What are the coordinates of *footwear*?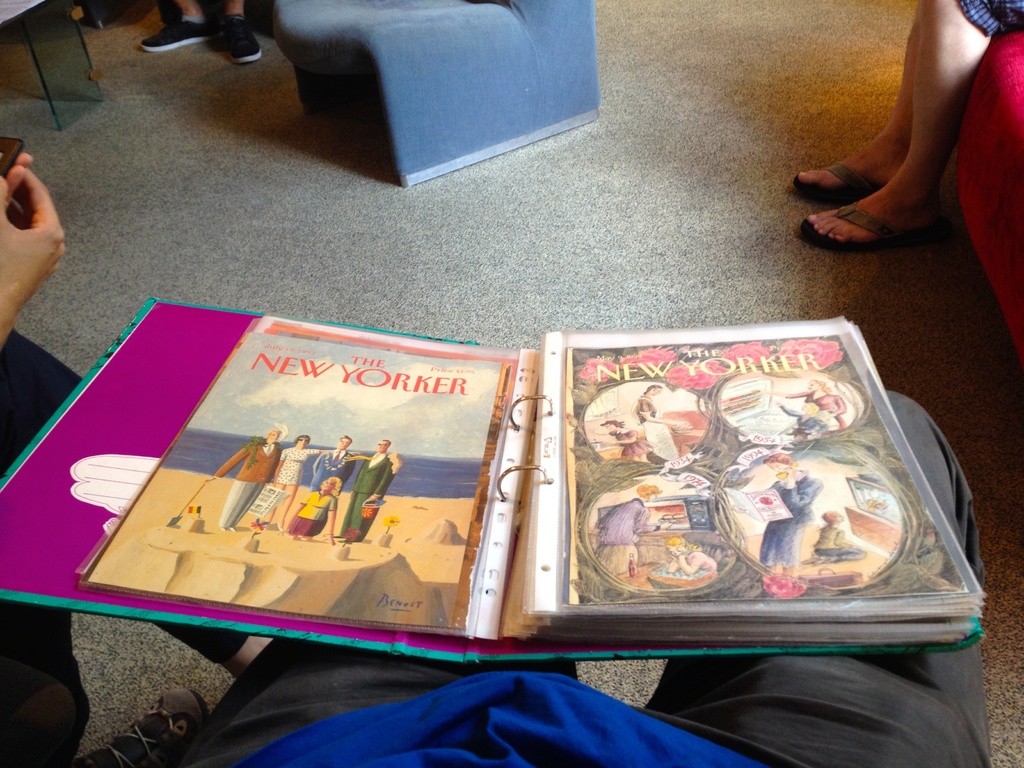
pyautogui.locateOnScreen(214, 4, 264, 61).
